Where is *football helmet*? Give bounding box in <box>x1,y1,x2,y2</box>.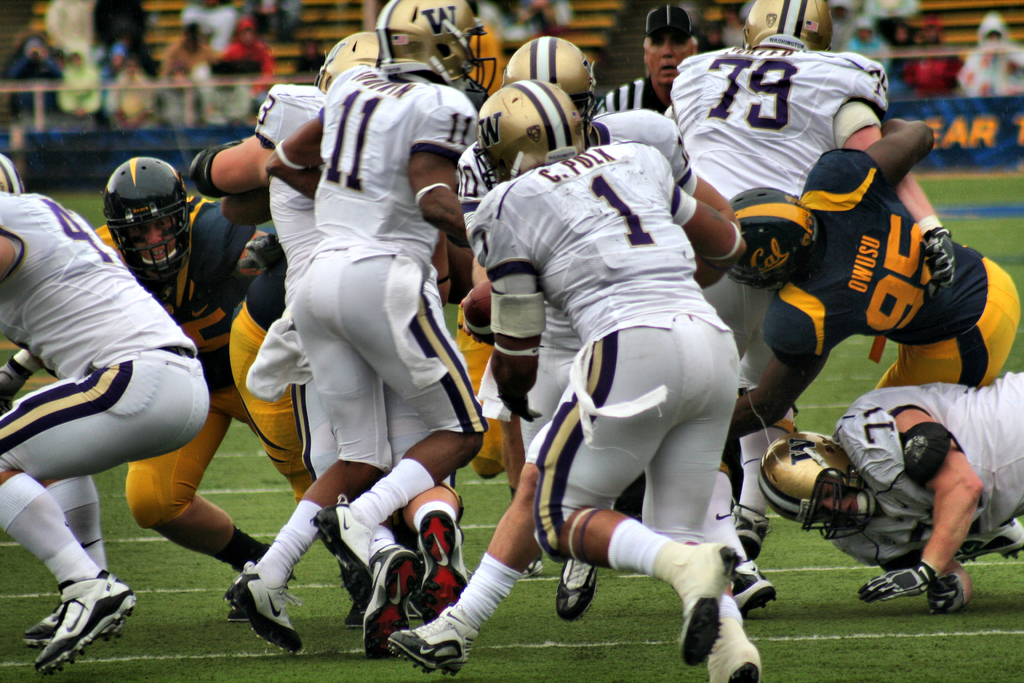
<box>315,29,383,93</box>.
